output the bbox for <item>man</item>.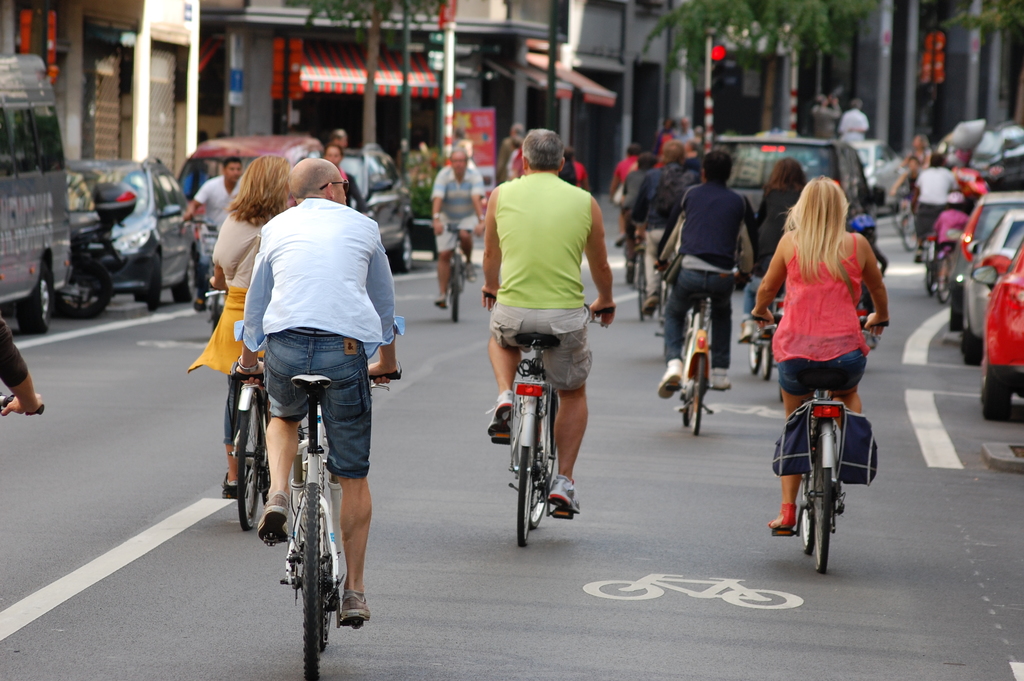
region(835, 97, 870, 140).
